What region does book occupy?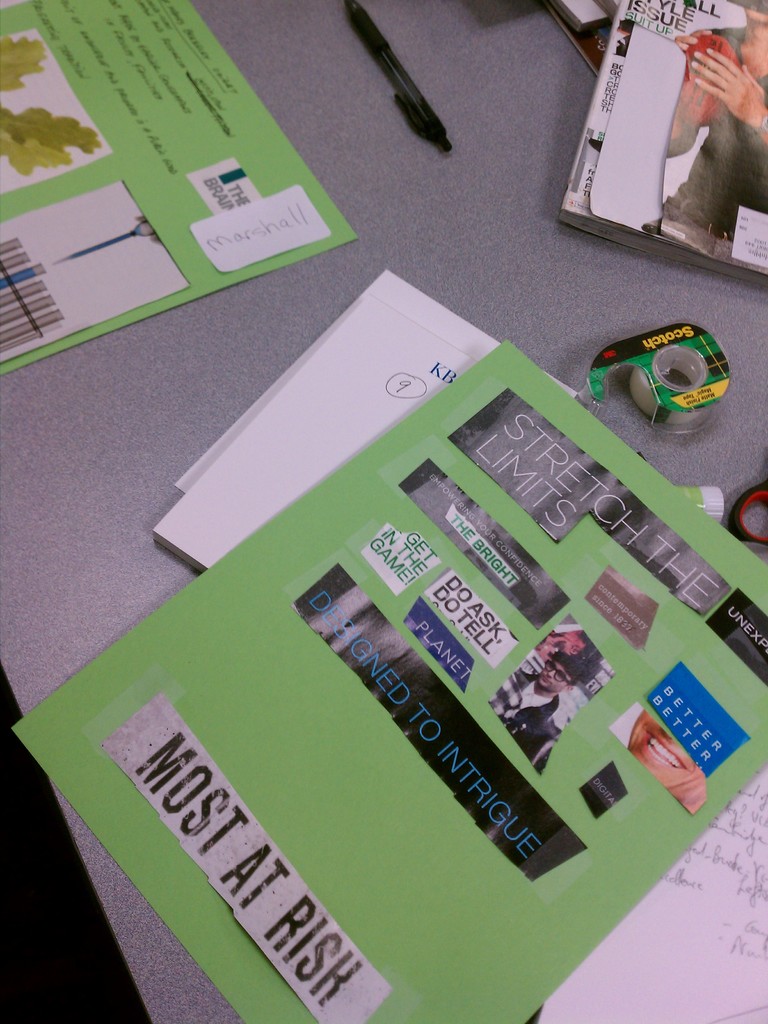
bbox(553, 0, 767, 284).
